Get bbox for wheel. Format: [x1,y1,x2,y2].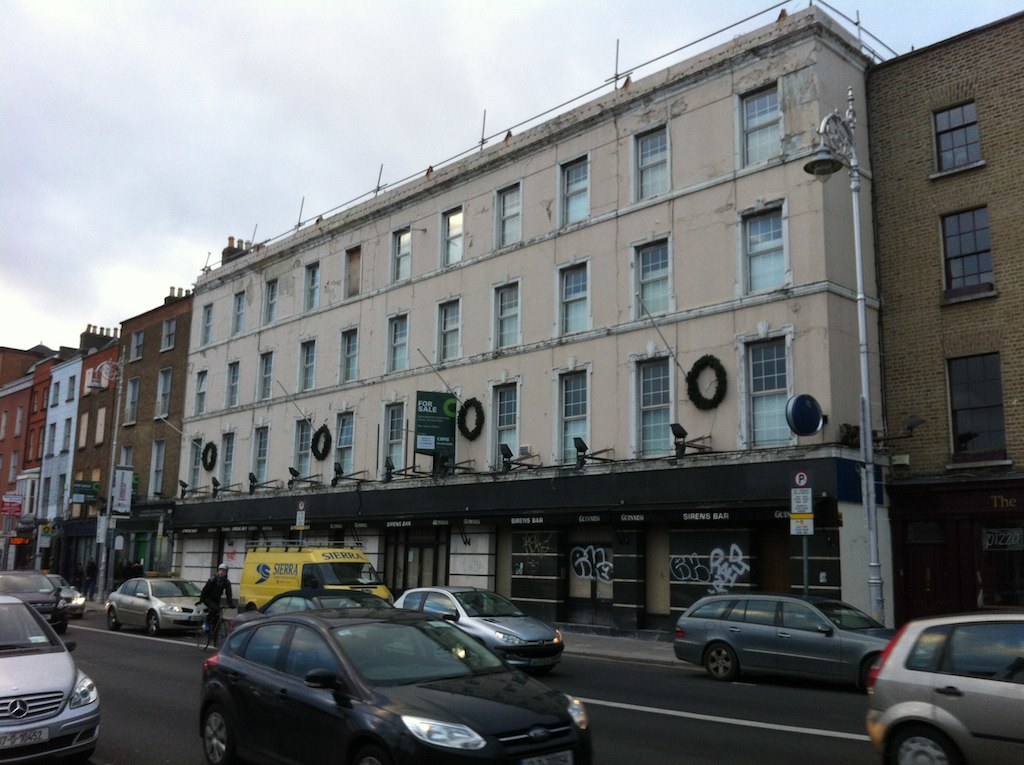
[883,724,961,764].
